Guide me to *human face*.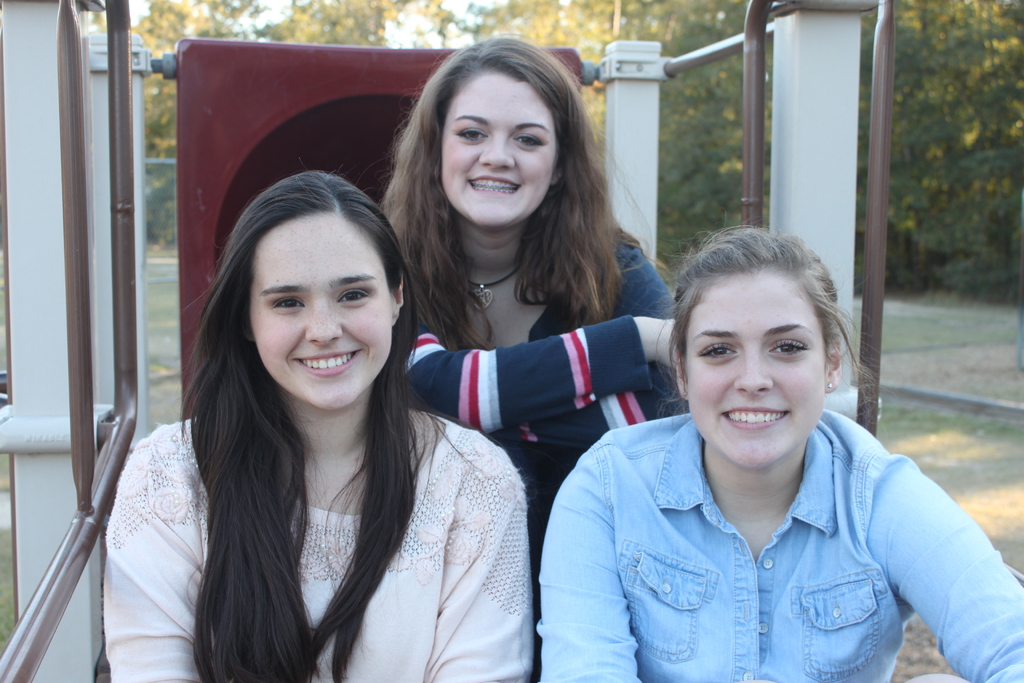
Guidance: [244, 211, 389, 415].
